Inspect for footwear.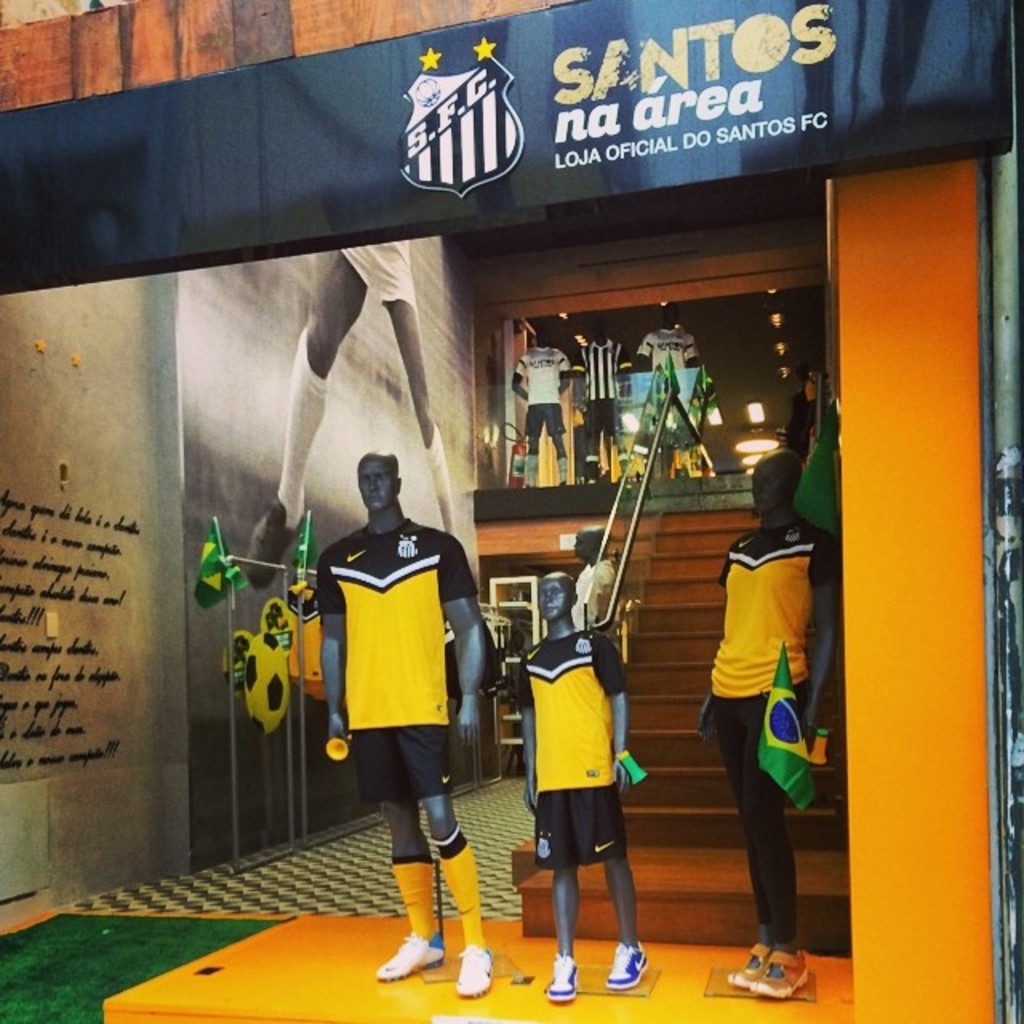
Inspection: 547/946/579/1005.
